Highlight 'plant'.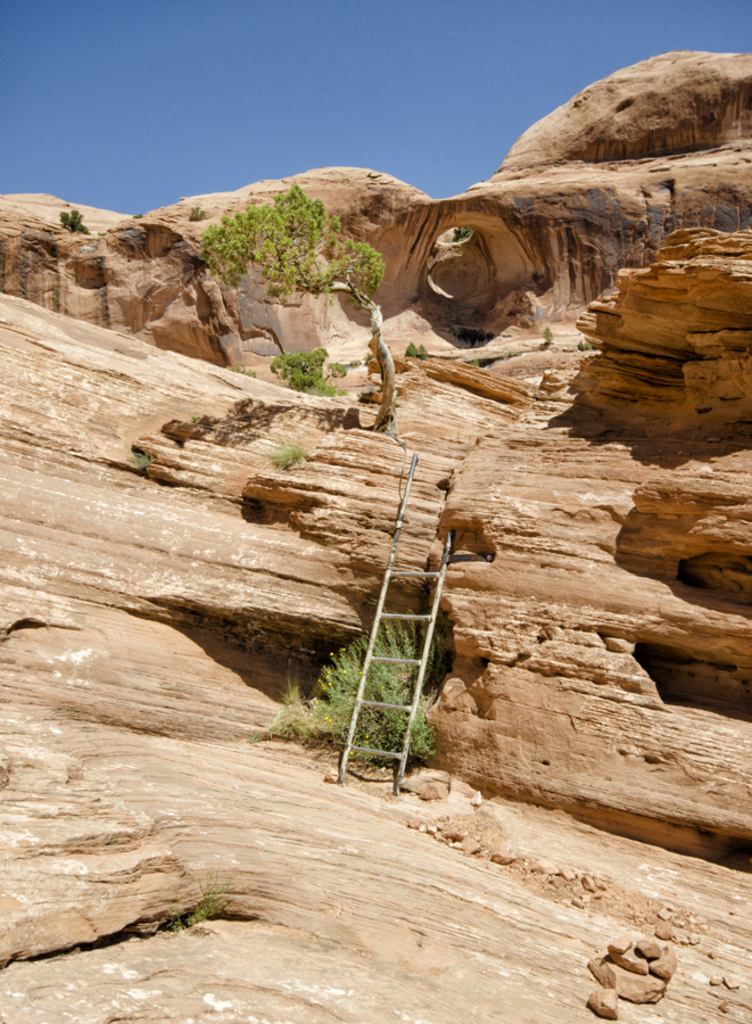
Highlighted region: 61 214 89 248.
